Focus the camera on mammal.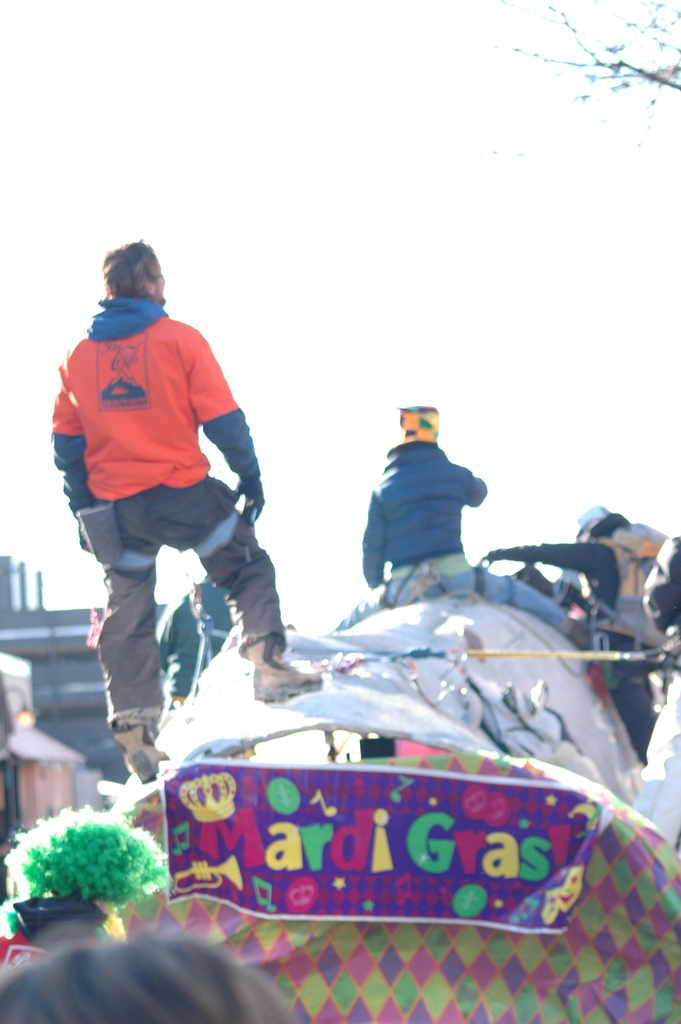
Focus region: [x1=361, y1=403, x2=497, y2=605].
